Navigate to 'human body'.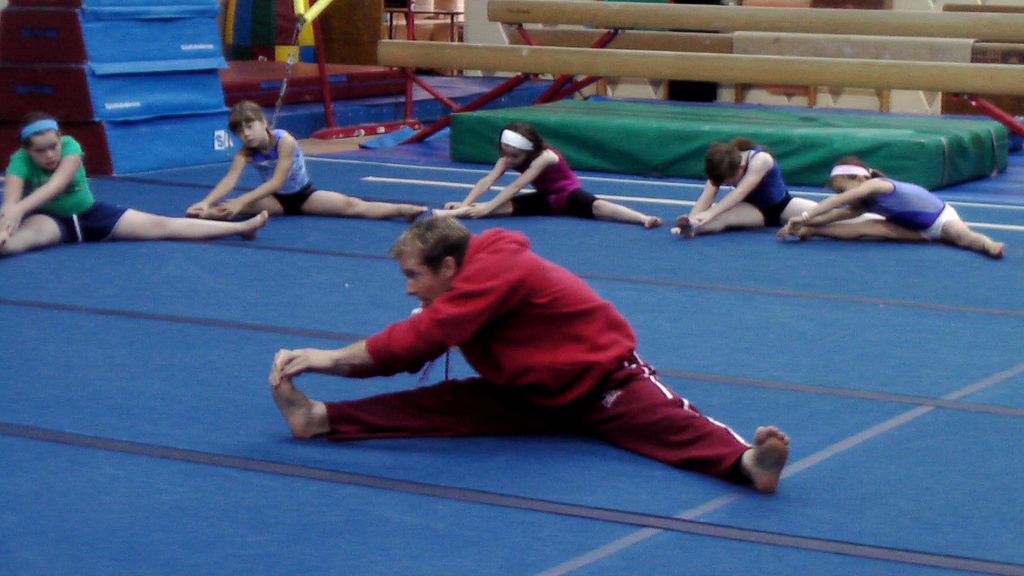
Navigation target: box(776, 160, 1007, 259).
